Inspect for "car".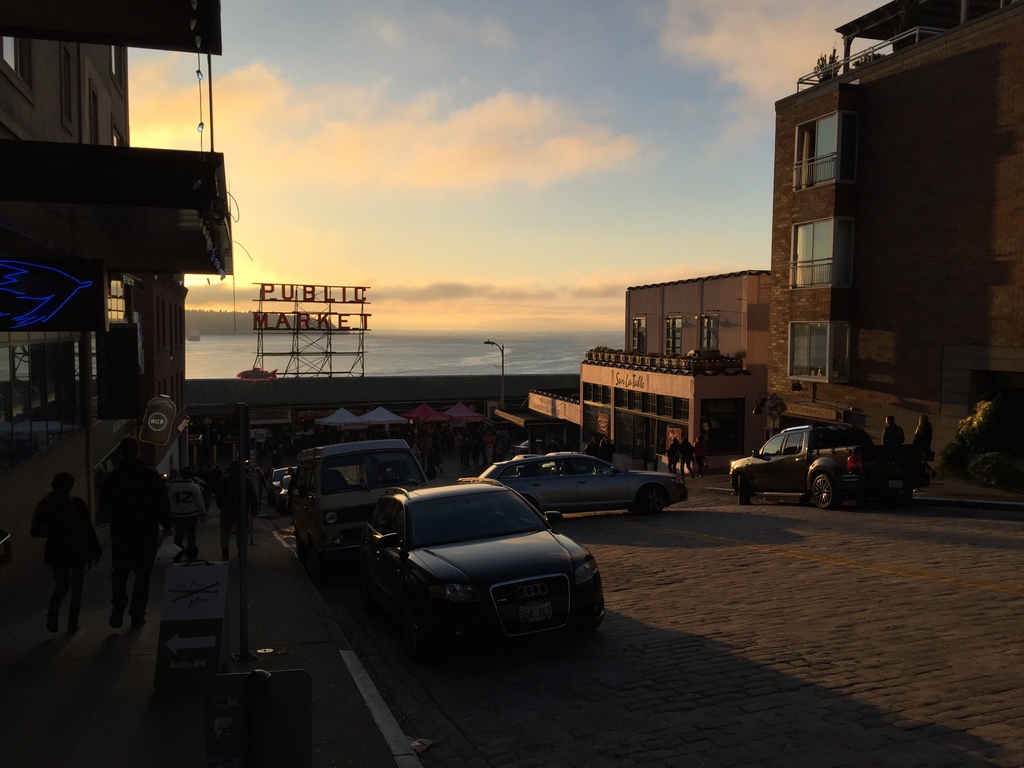
Inspection: bbox=[472, 447, 685, 518].
